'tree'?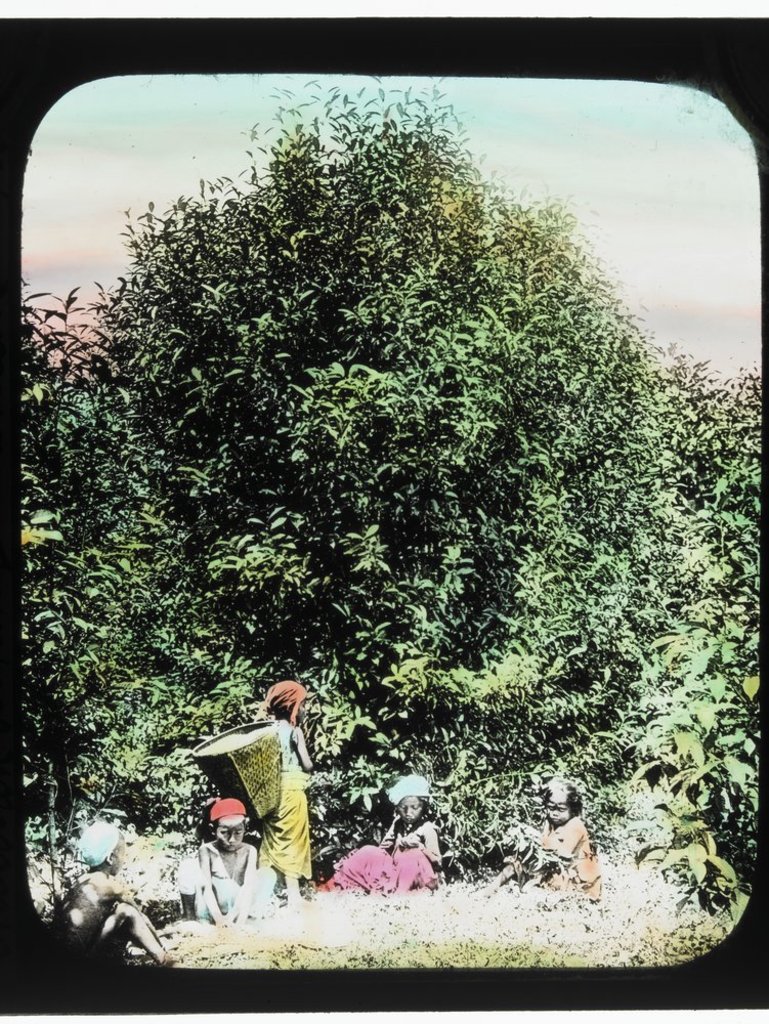
87 79 678 791
